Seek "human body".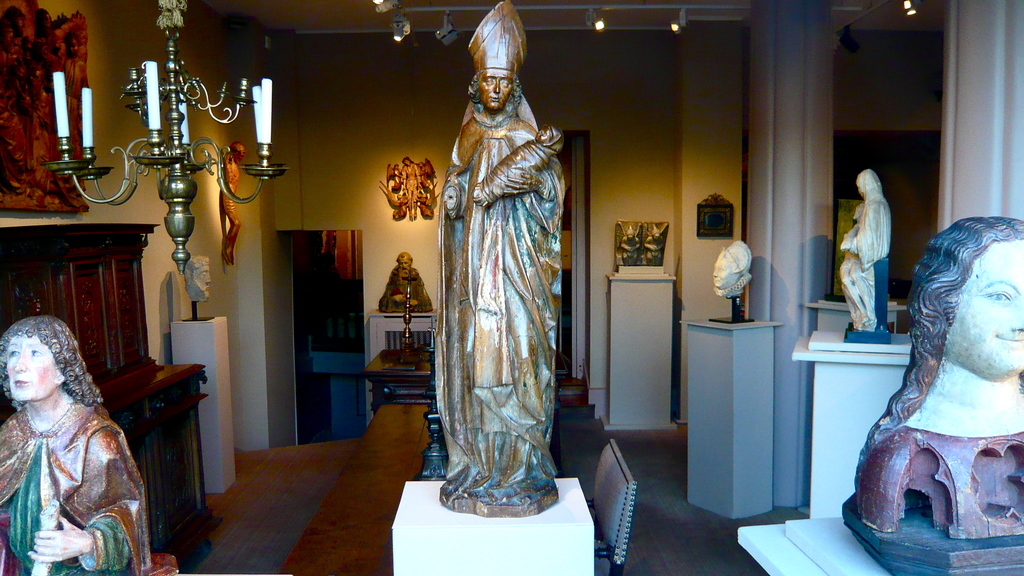
detection(4, 300, 153, 573).
